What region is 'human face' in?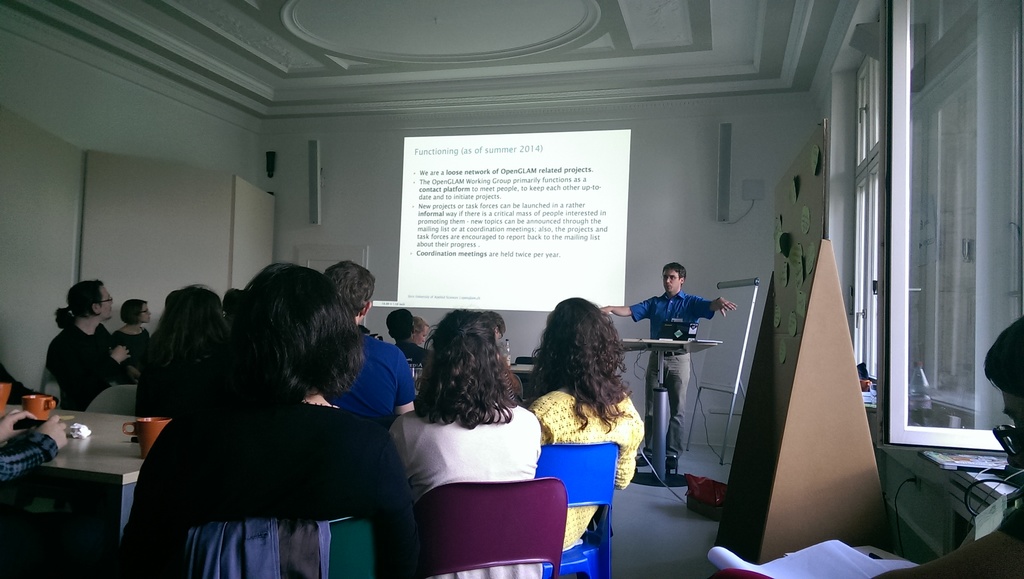
(x1=662, y1=268, x2=681, y2=292).
